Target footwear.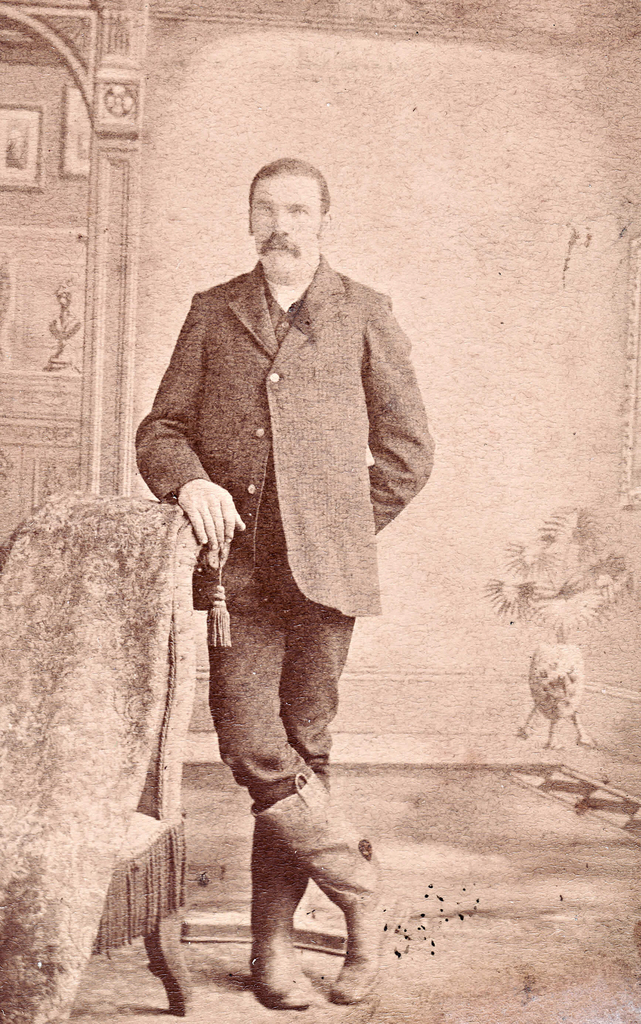
Target region: BBox(243, 769, 334, 1016).
